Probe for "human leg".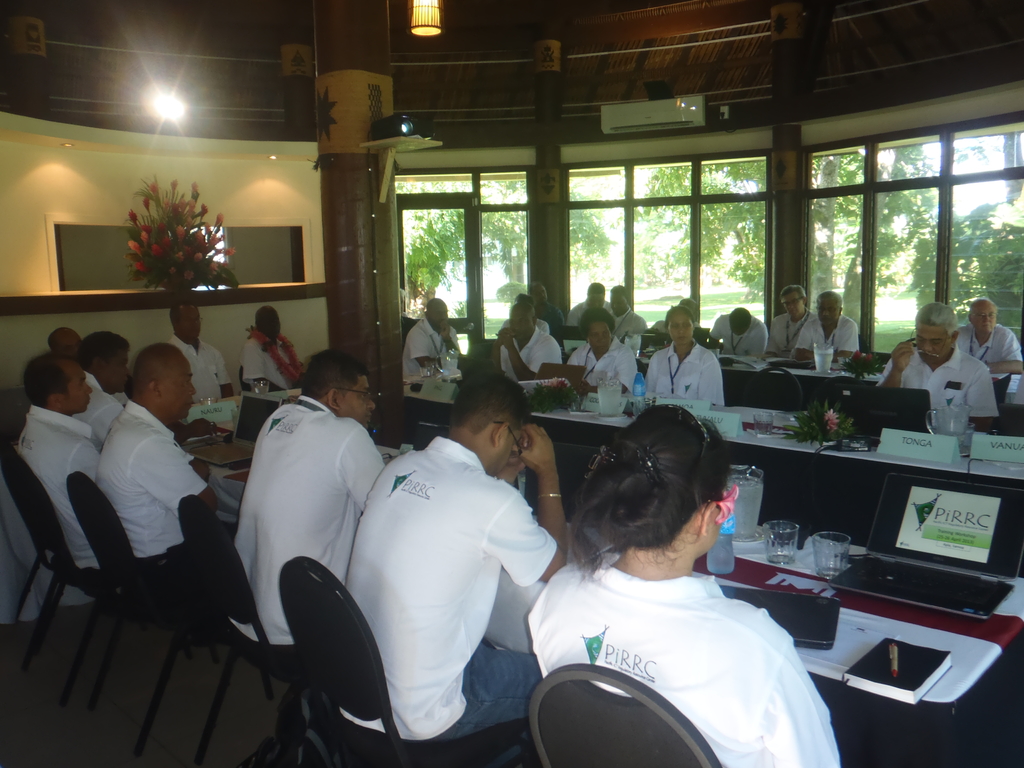
Probe result: [left=429, top=641, right=538, bottom=741].
